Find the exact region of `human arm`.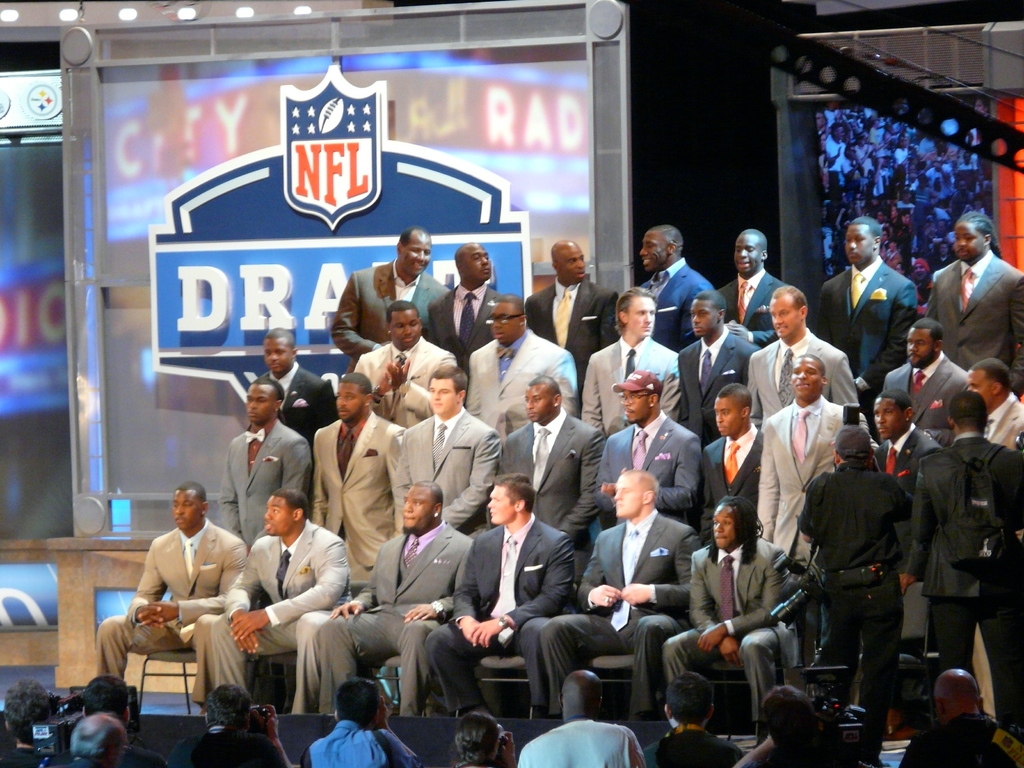
Exact region: rect(396, 552, 469, 623).
